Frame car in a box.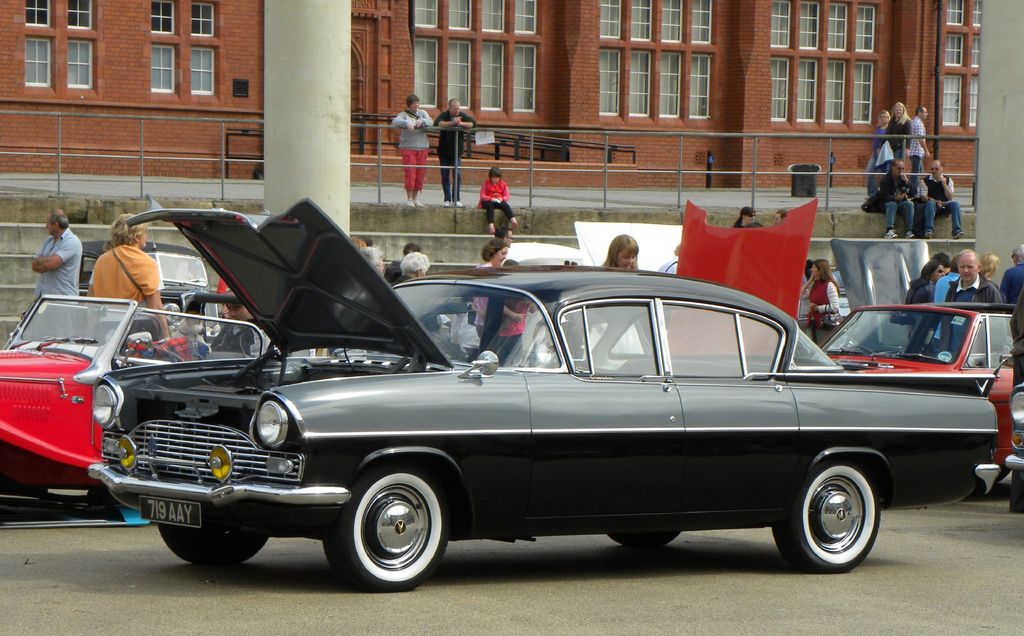
x1=810, y1=301, x2=1017, y2=482.
